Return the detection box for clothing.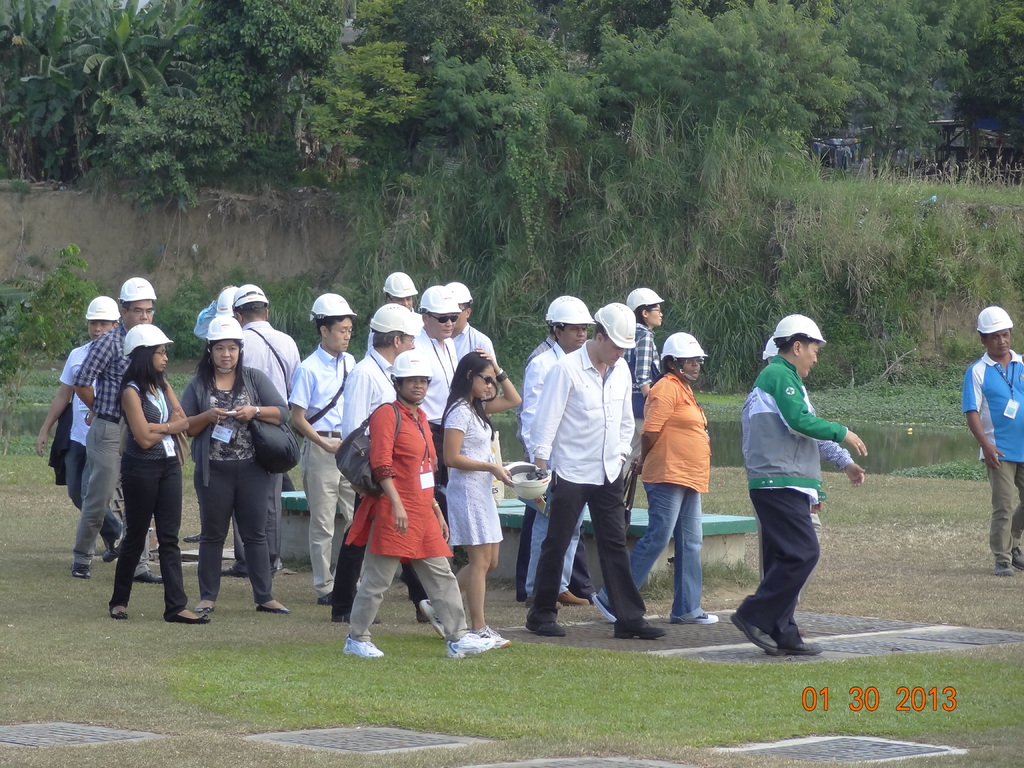
600 371 707 623.
